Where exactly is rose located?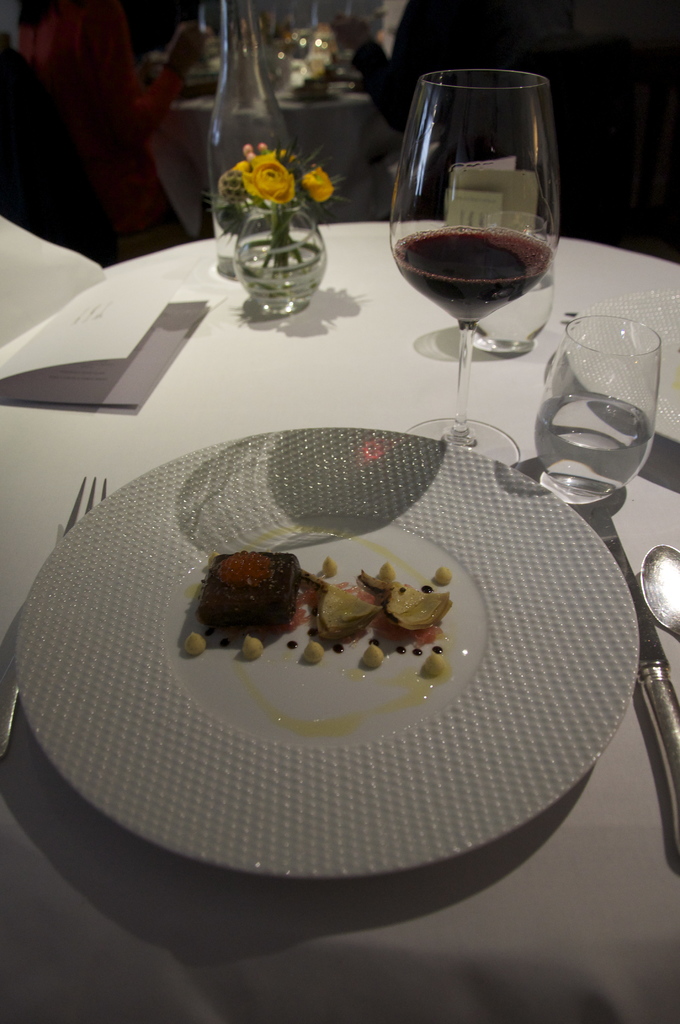
Its bounding box is bbox(245, 160, 297, 204).
